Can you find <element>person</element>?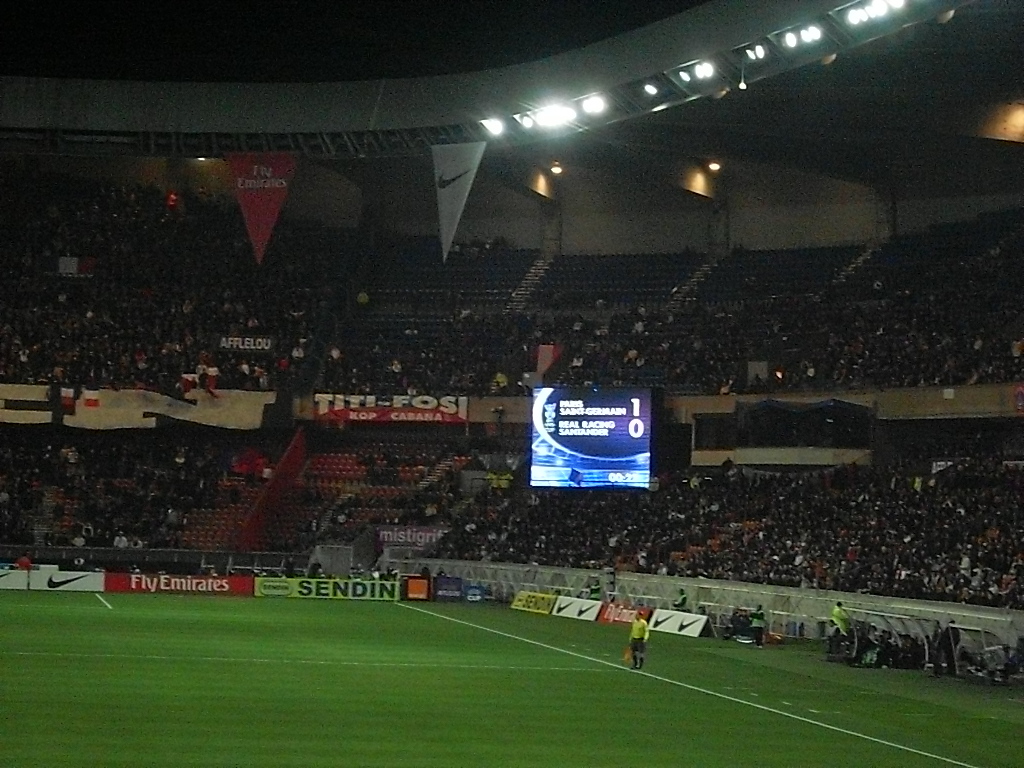
Yes, bounding box: <bbox>749, 602, 772, 656</bbox>.
